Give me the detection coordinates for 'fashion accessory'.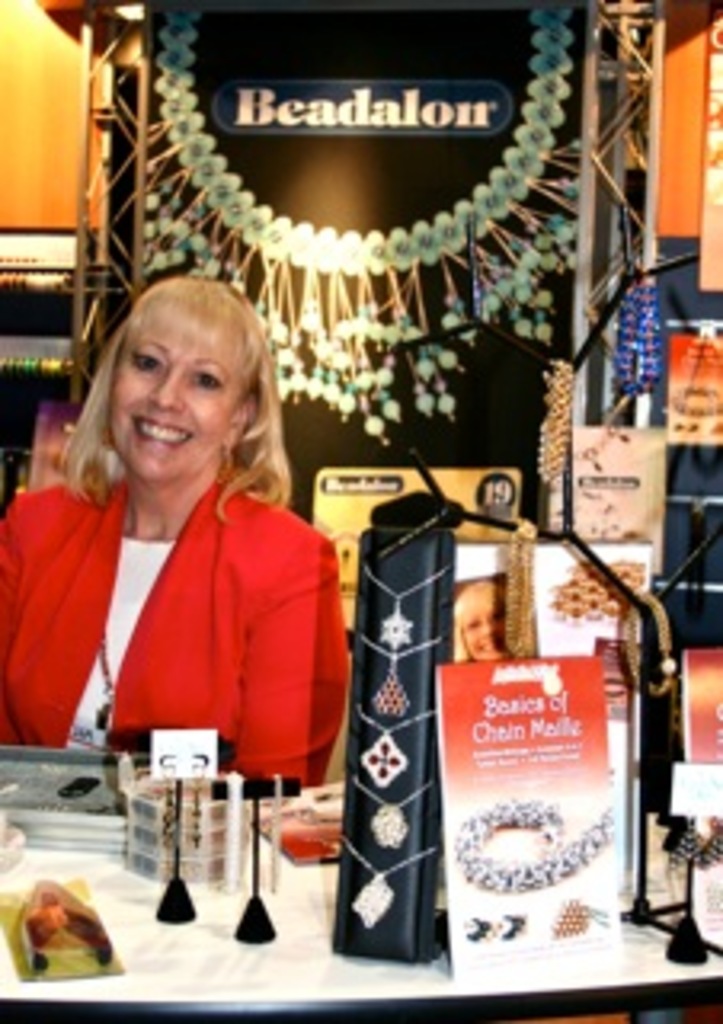
(534, 365, 576, 486).
